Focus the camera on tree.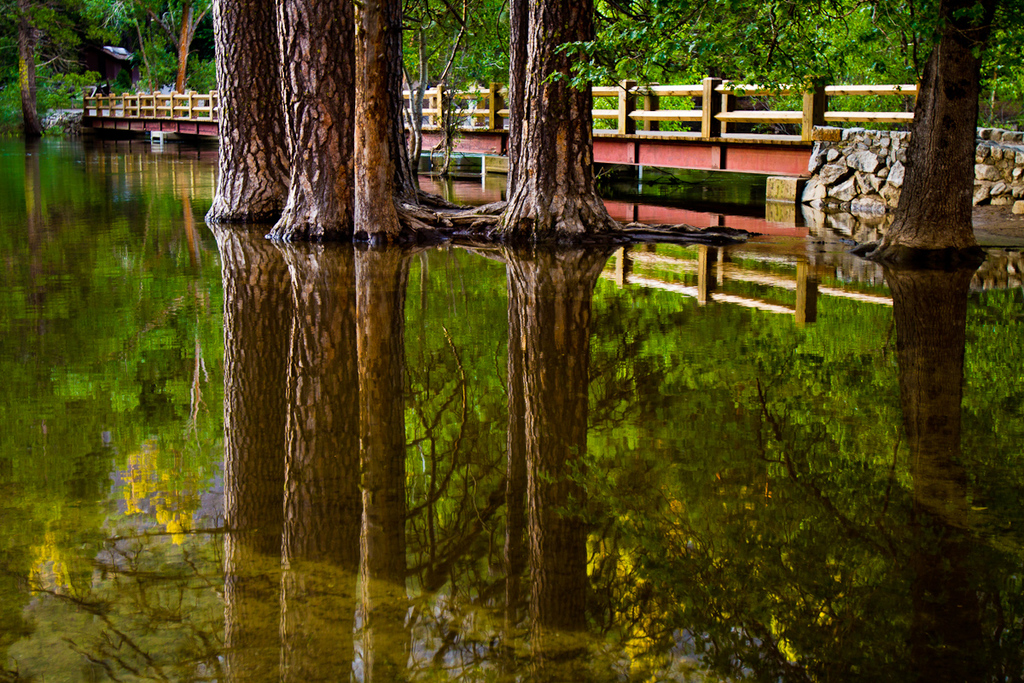
Focus region: bbox(126, 0, 234, 97).
